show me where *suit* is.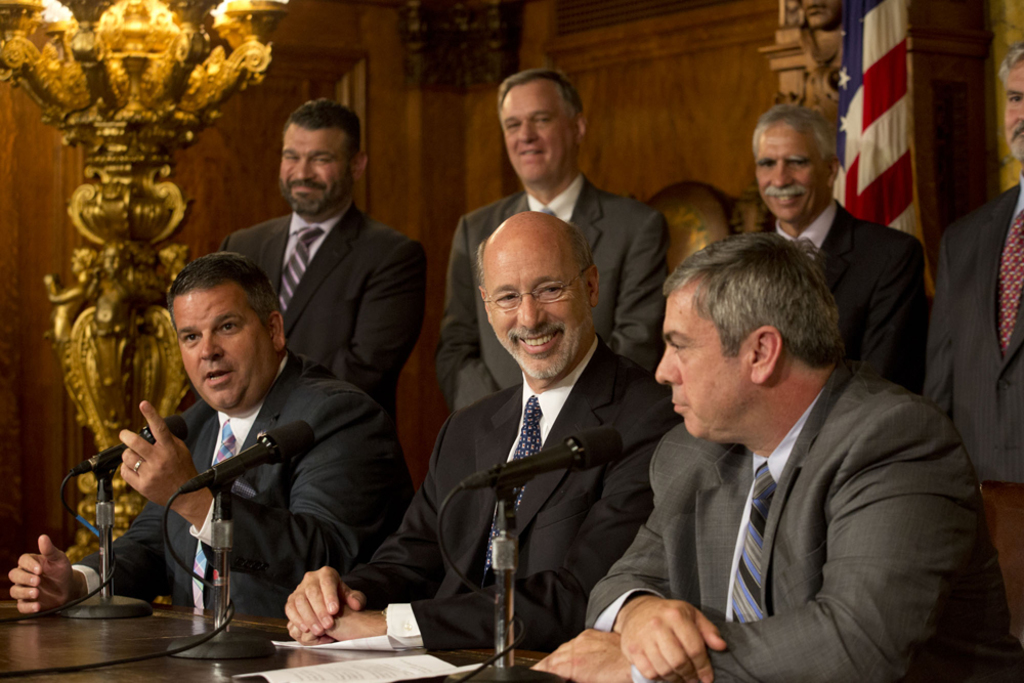
*suit* is at <box>71,347,408,625</box>.
